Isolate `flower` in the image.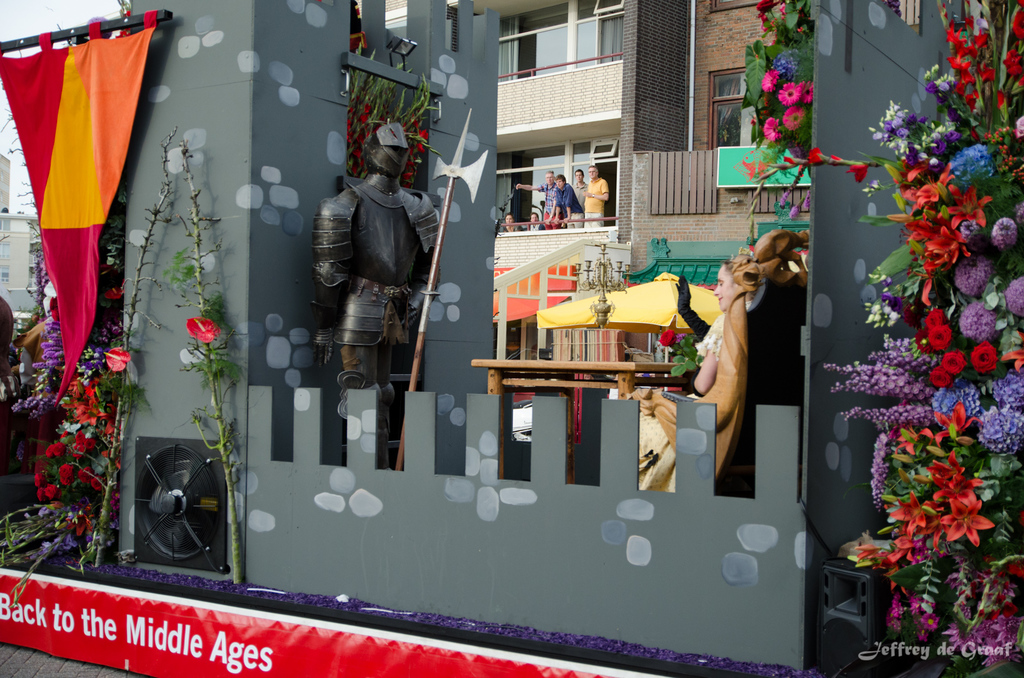
Isolated region: left=187, top=314, right=220, bottom=344.
